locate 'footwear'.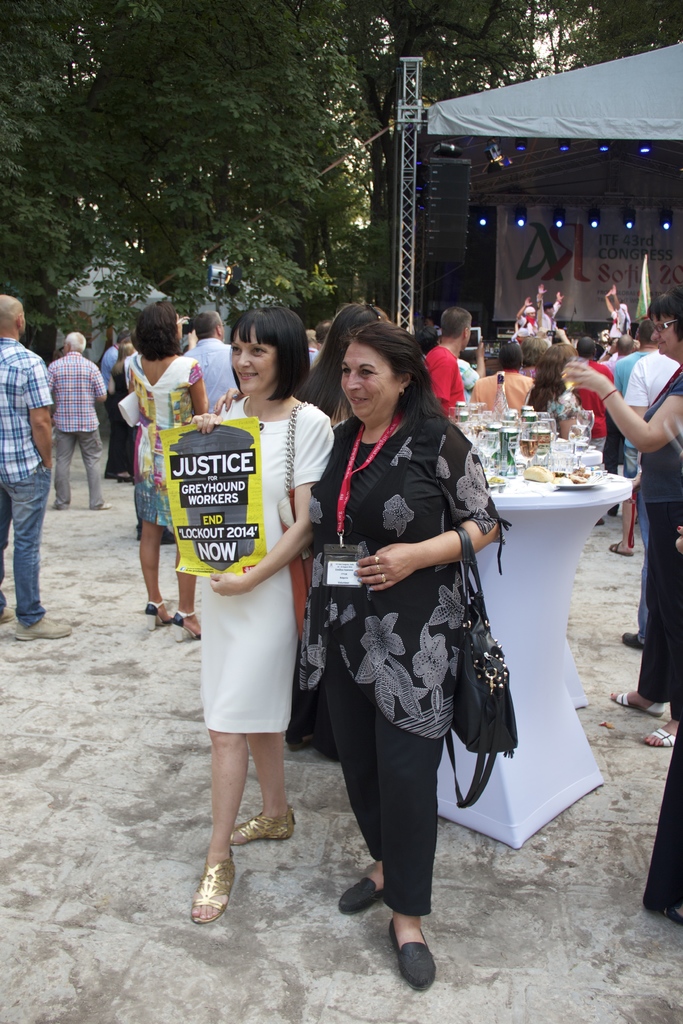
Bounding box: [115, 474, 135, 484].
